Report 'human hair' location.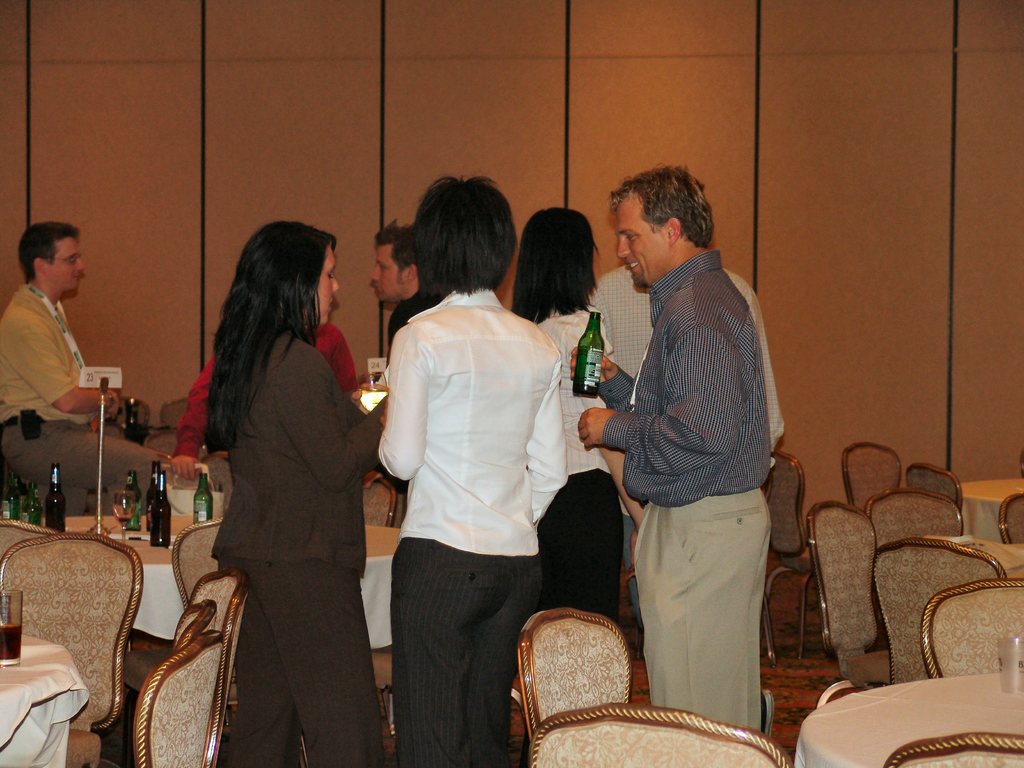
Report: bbox=(510, 206, 599, 320).
